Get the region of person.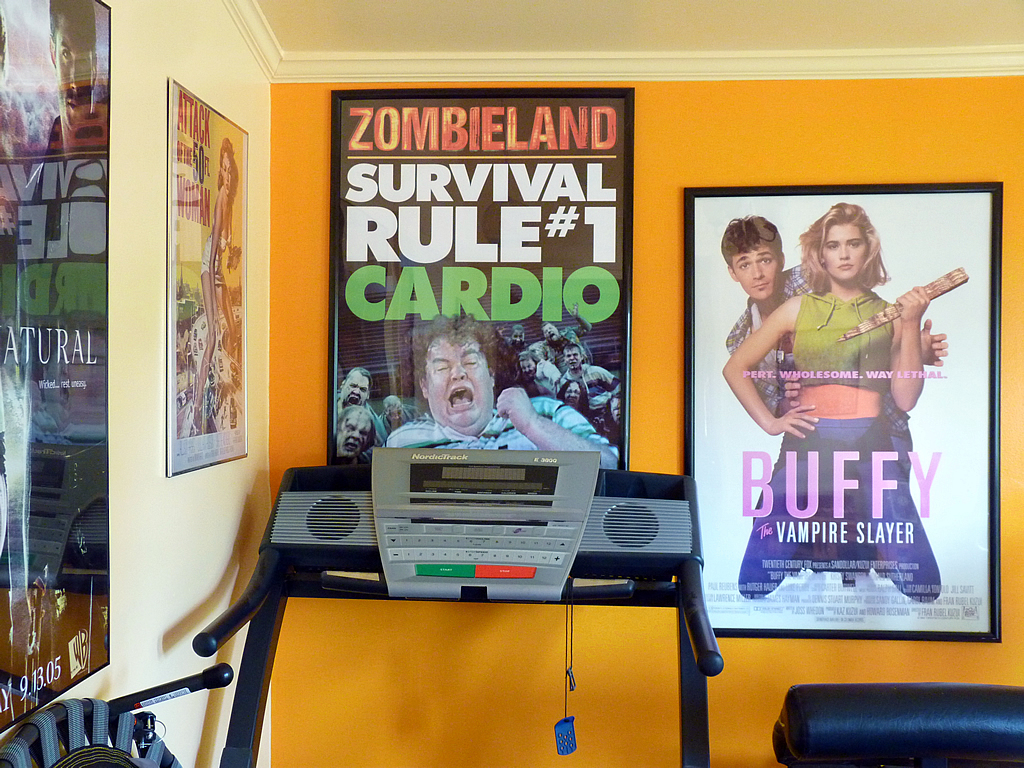
rect(330, 368, 385, 443).
